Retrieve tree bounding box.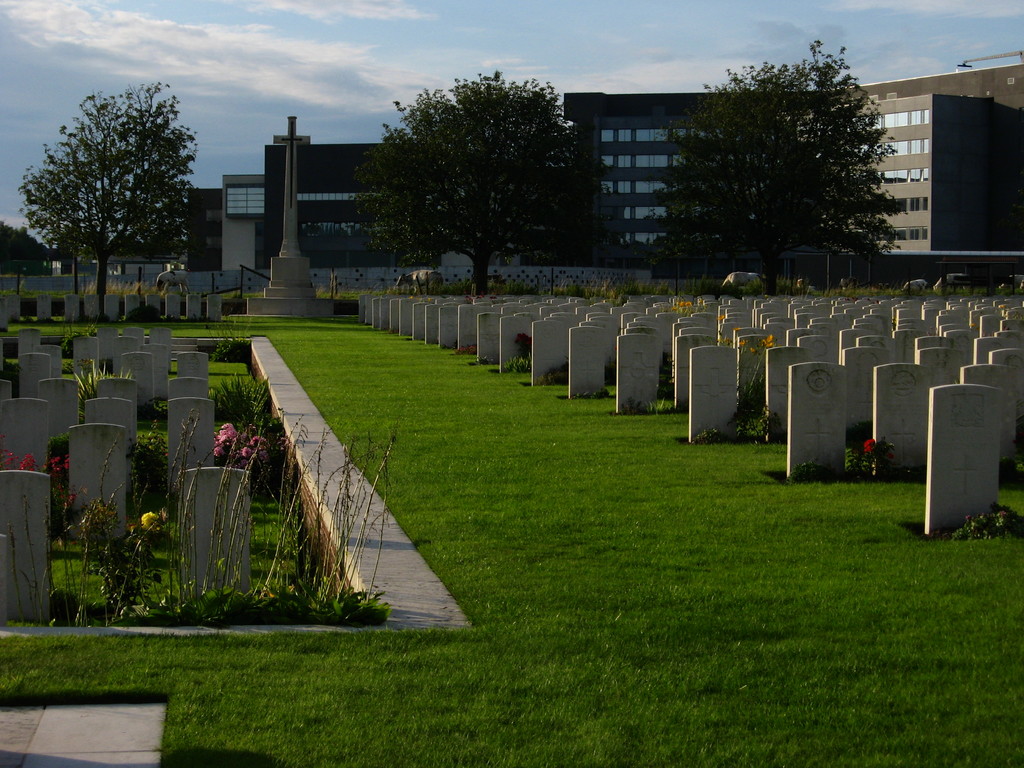
Bounding box: (left=8, top=89, right=188, bottom=314).
